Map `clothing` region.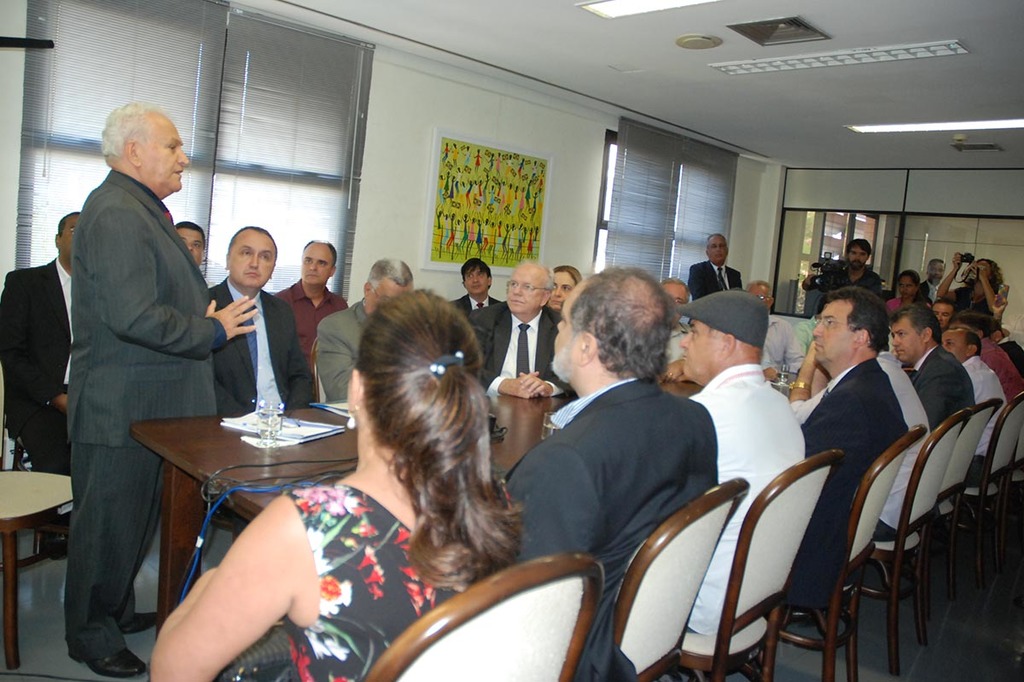
Mapped to <bbox>998, 328, 1023, 392</bbox>.
